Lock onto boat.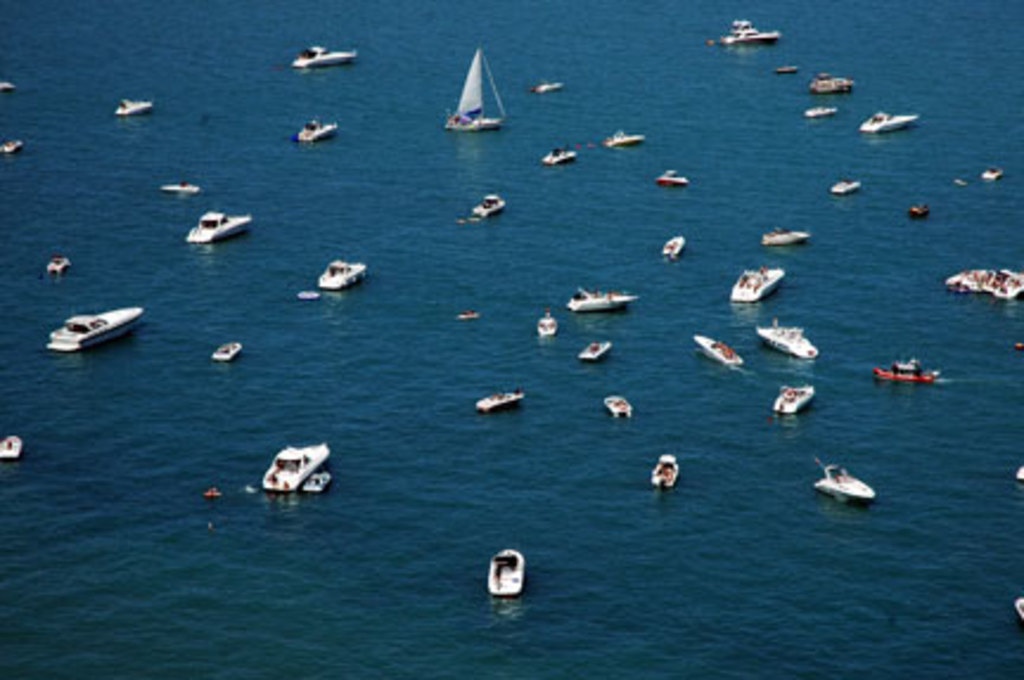
Locked: crop(730, 265, 787, 301).
